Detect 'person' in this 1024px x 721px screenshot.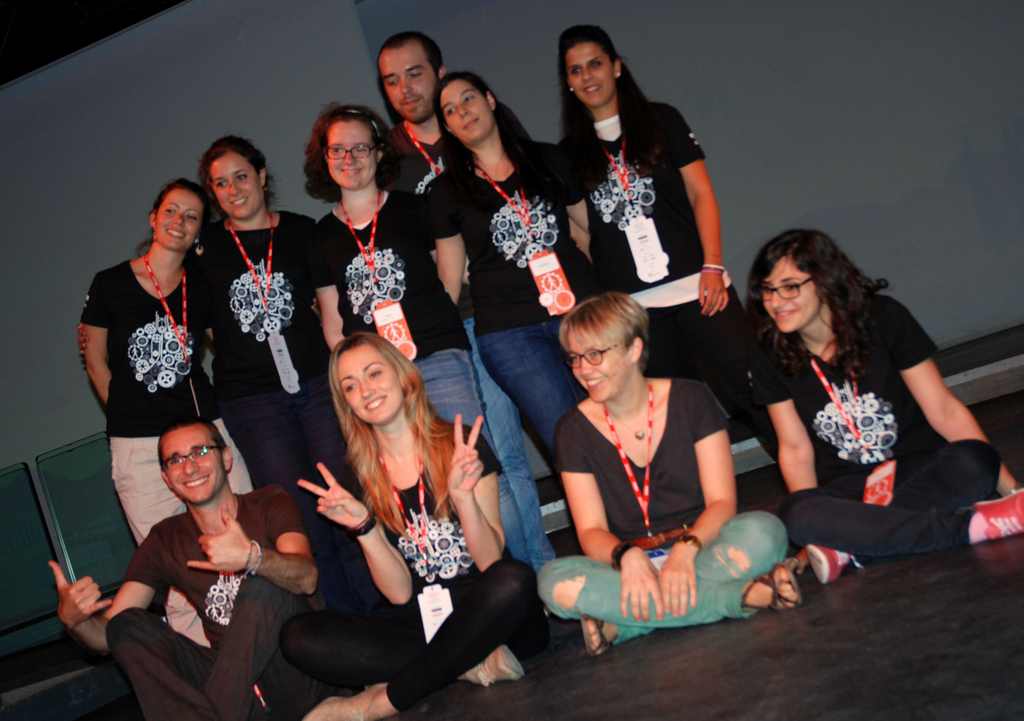
Detection: region(376, 32, 557, 612).
